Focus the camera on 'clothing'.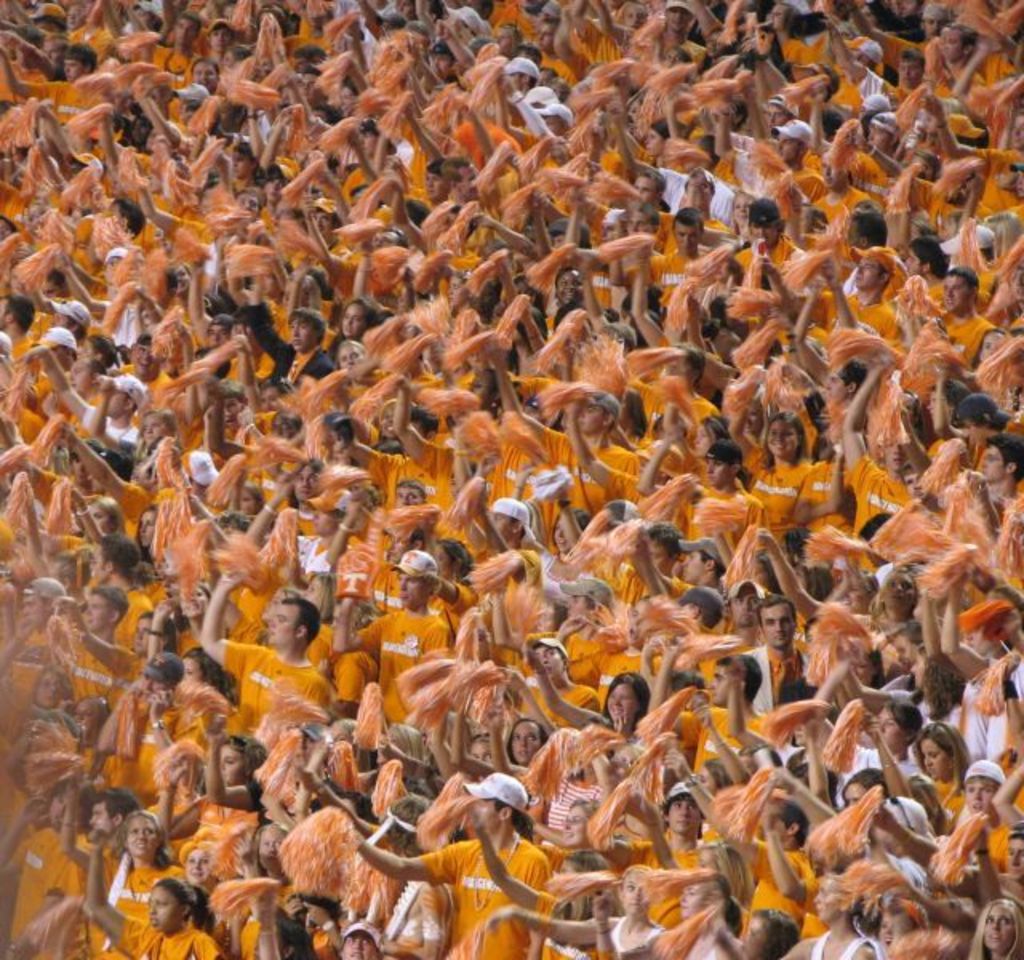
Focus region: [0, 525, 21, 576].
